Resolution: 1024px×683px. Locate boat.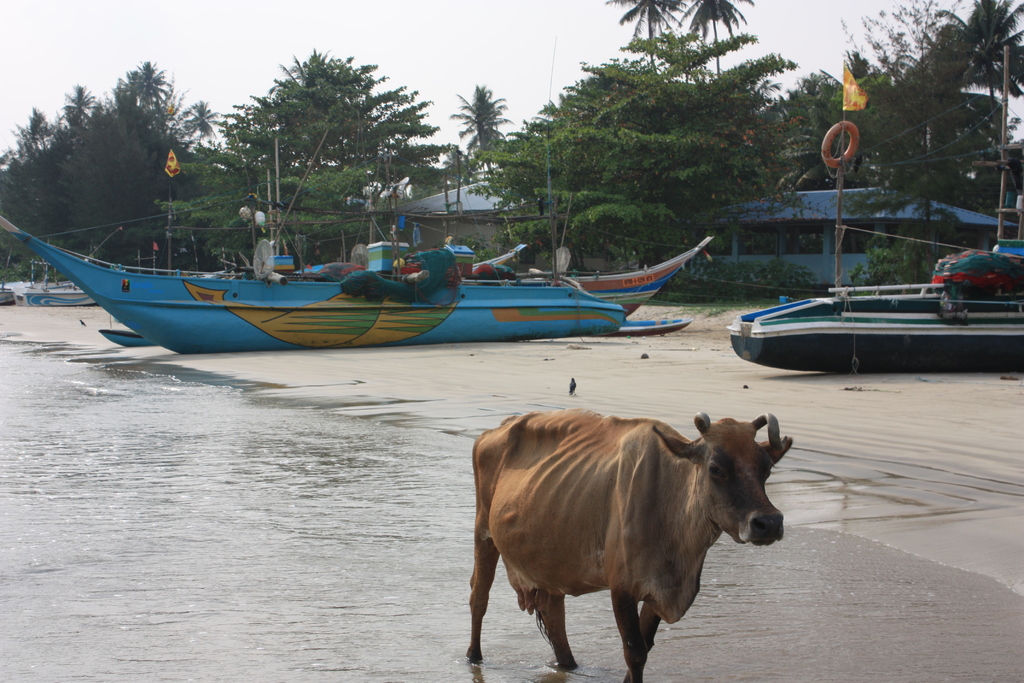
region(731, 41, 1023, 379).
